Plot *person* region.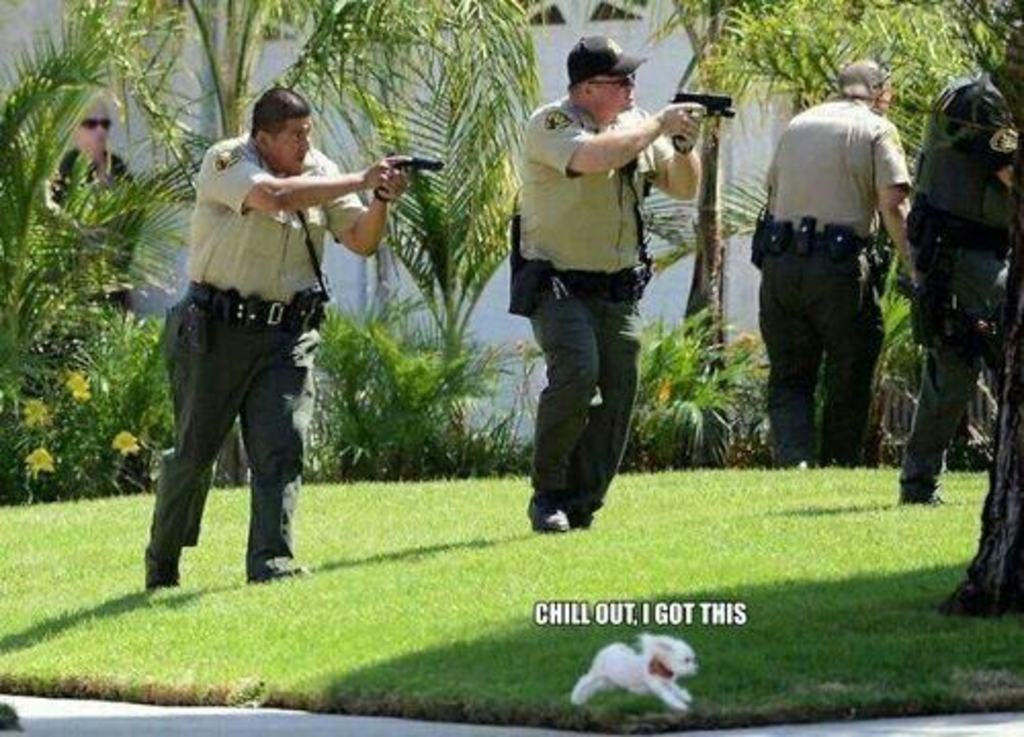
Plotted at <region>45, 96, 145, 330</region>.
